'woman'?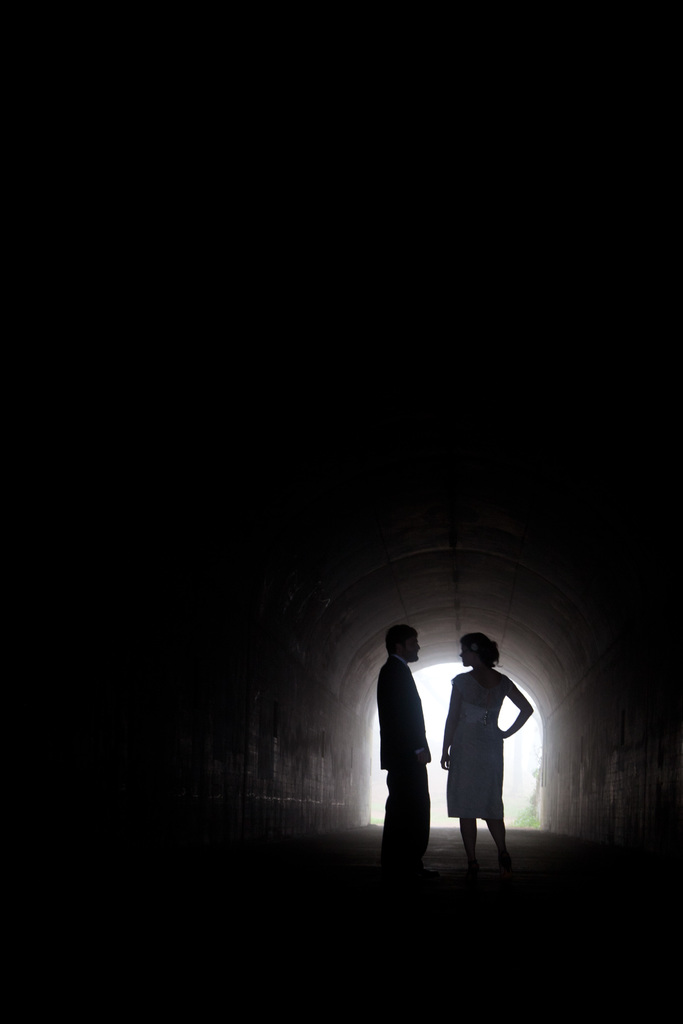
x1=432, y1=625, x2=536, y2=888
